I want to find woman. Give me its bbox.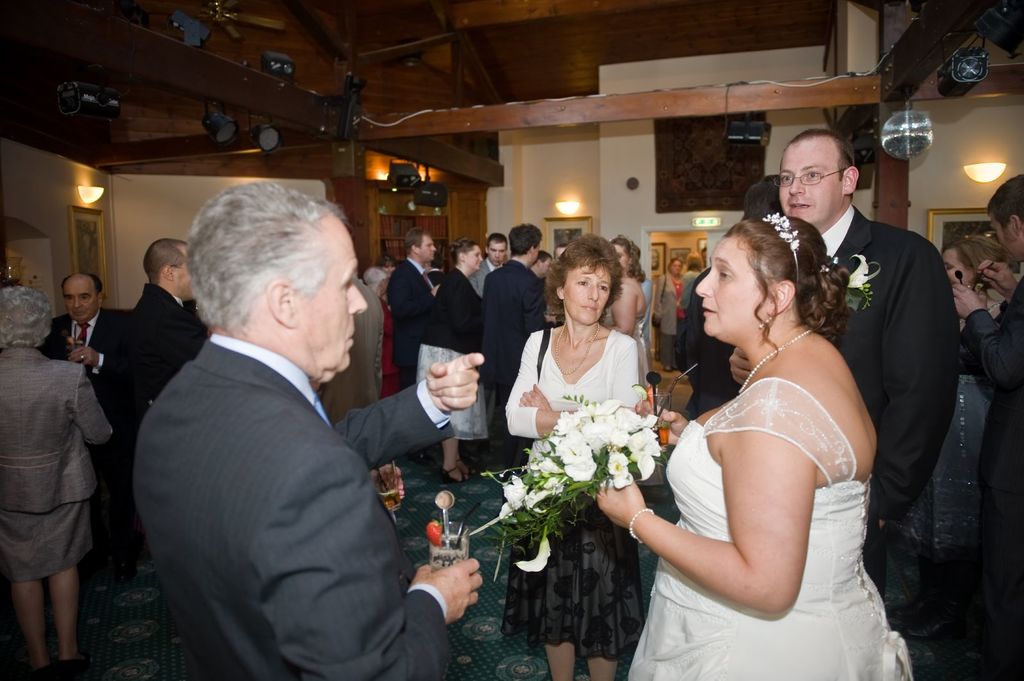
select_region(0, 284, 115, 680).
